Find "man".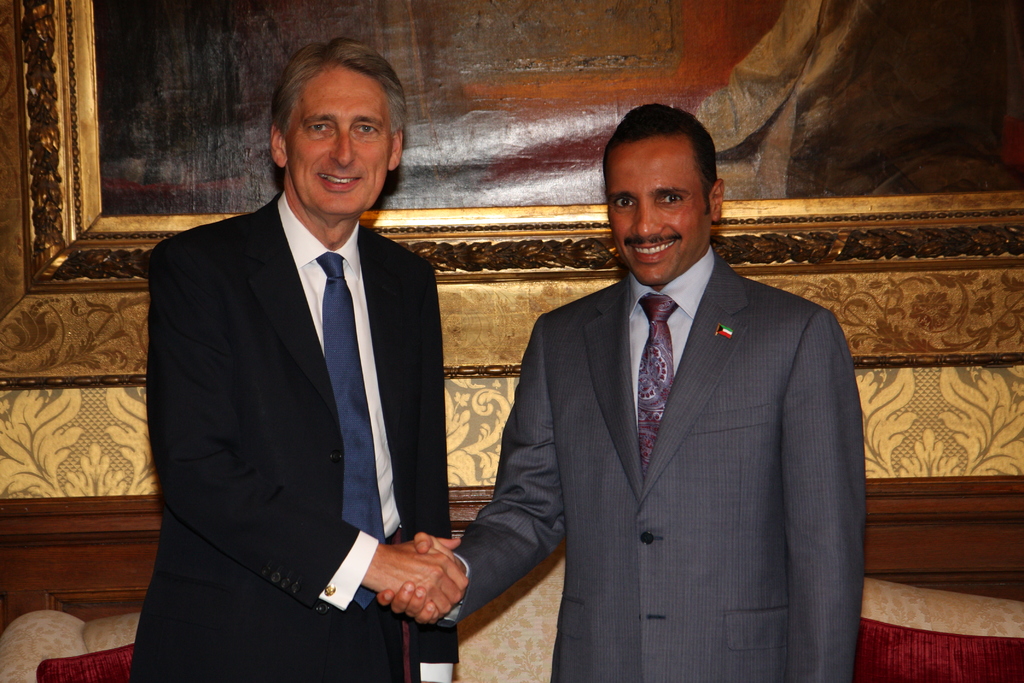
<bbox>125, 40, 465, 678</bbox>.
